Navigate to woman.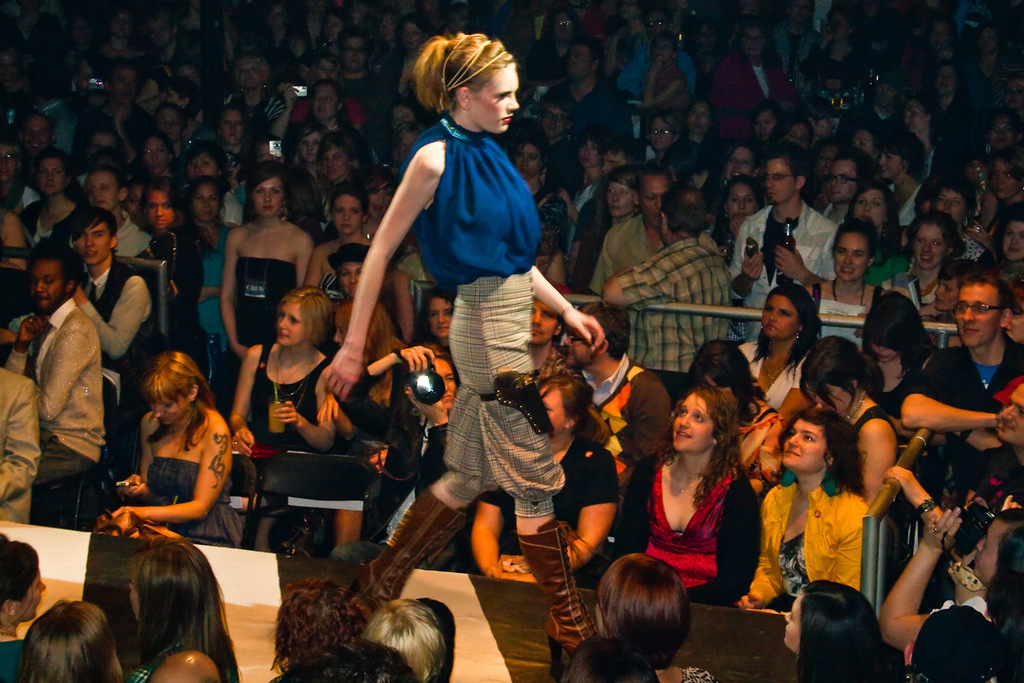
Navigation target: BBox(754, 95, 788, 145).
